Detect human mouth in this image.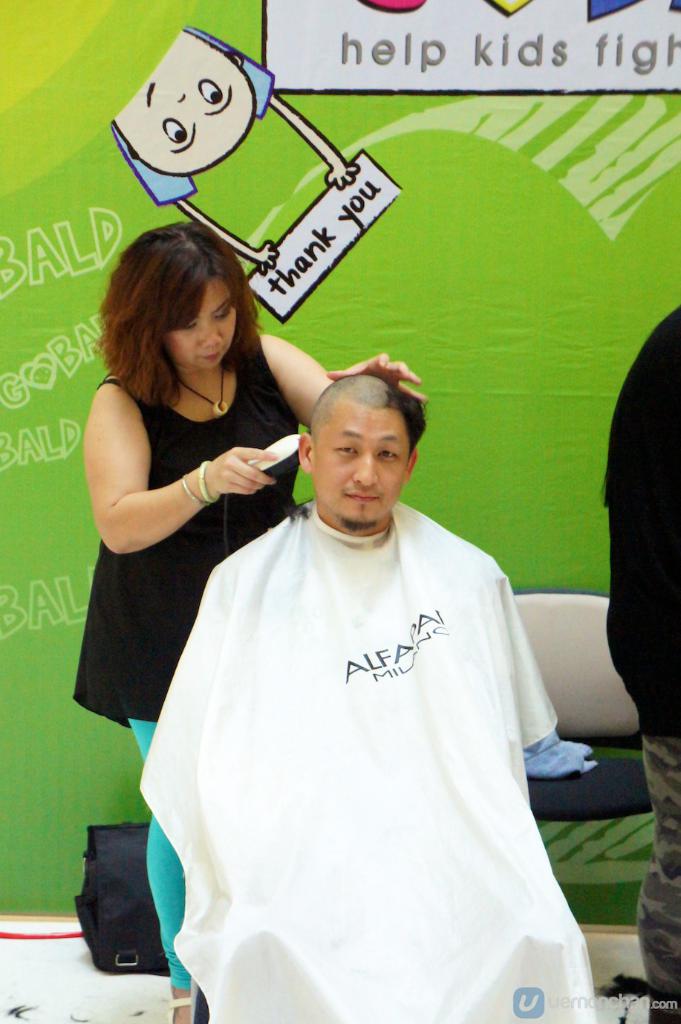
Detection: rect(345, 490, 380, 505).
